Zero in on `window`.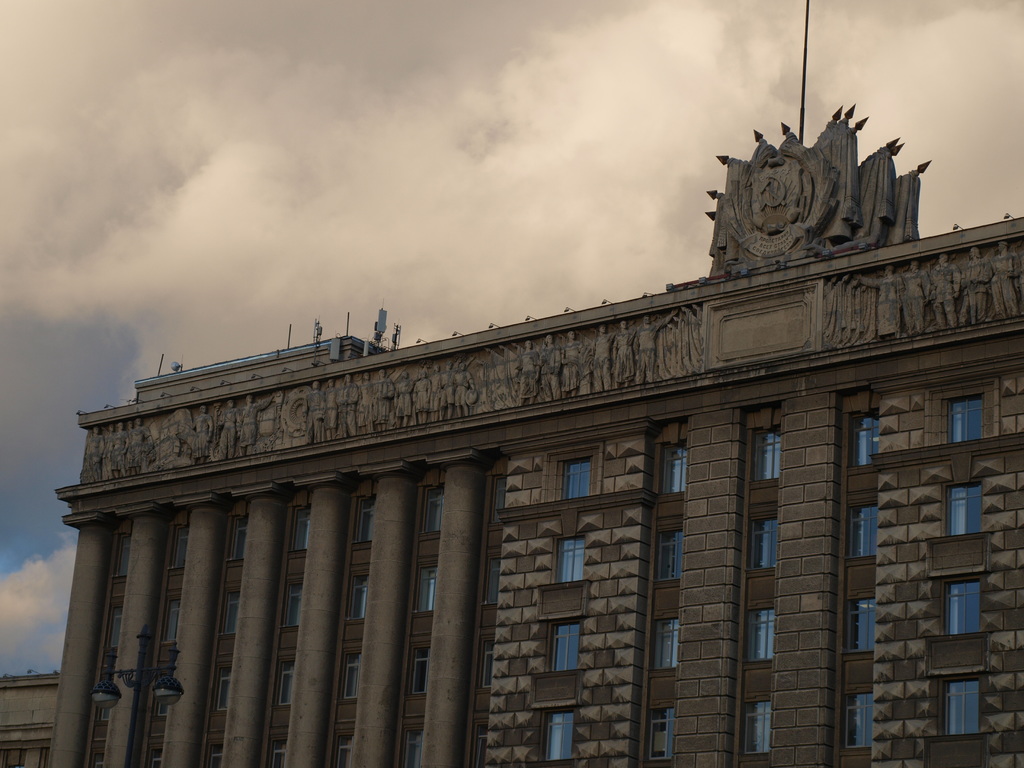
Zeroed in: region(481, 651, 493, 691).
